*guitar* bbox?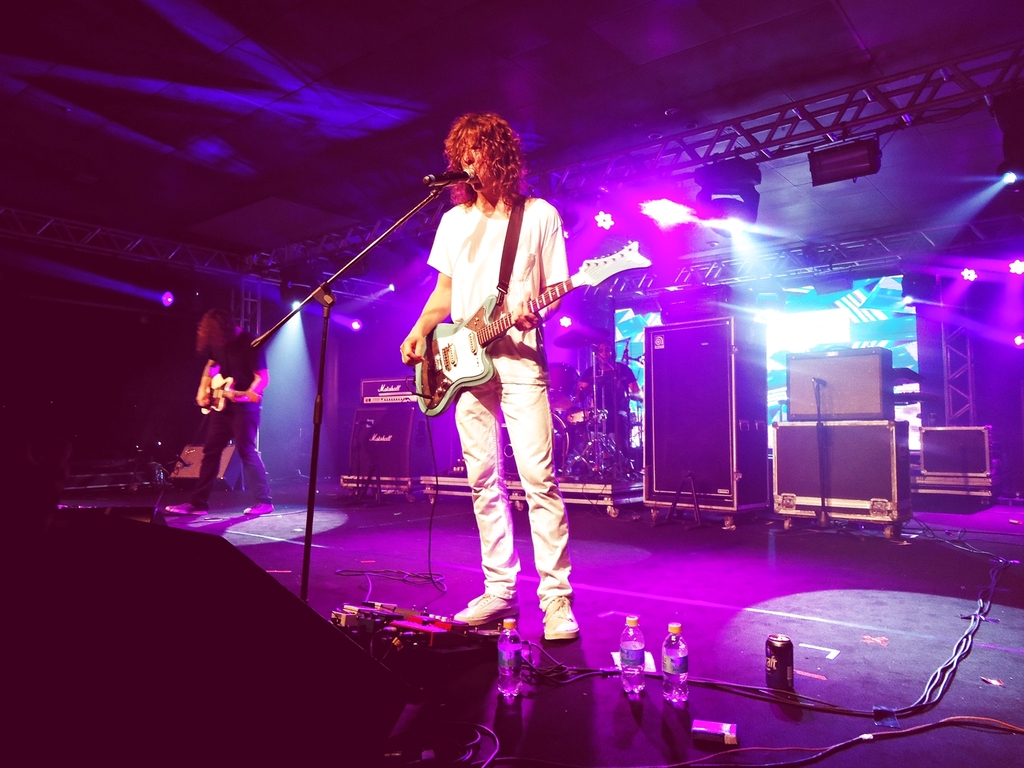
<bbox>195, 366, 266, 417</bbox>
